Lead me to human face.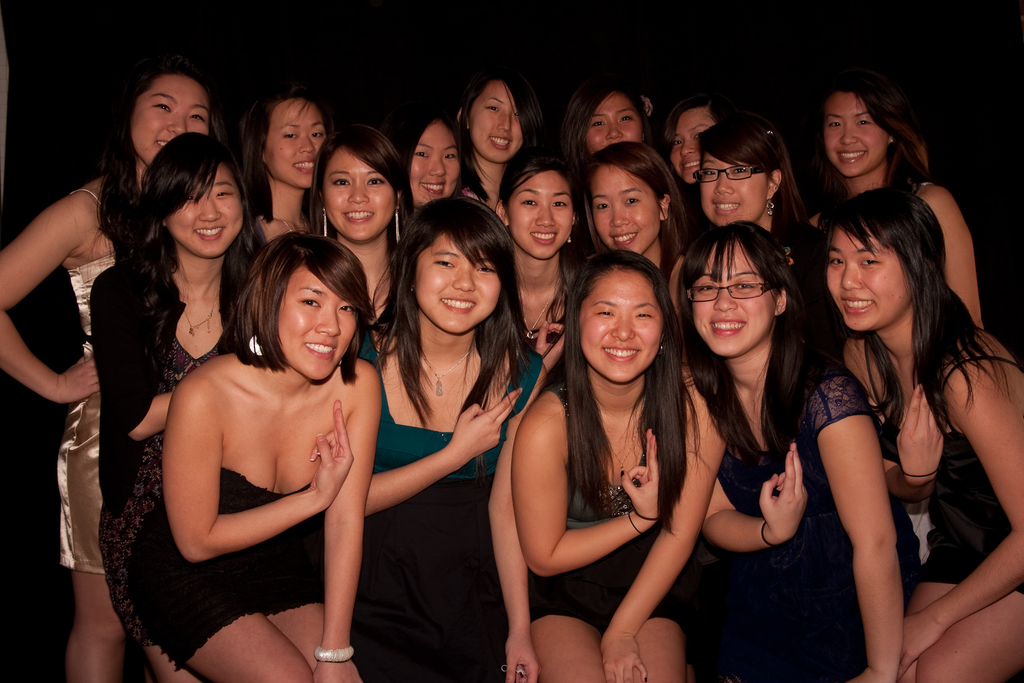
Lead to bbox(166, 165, 241, 257).
